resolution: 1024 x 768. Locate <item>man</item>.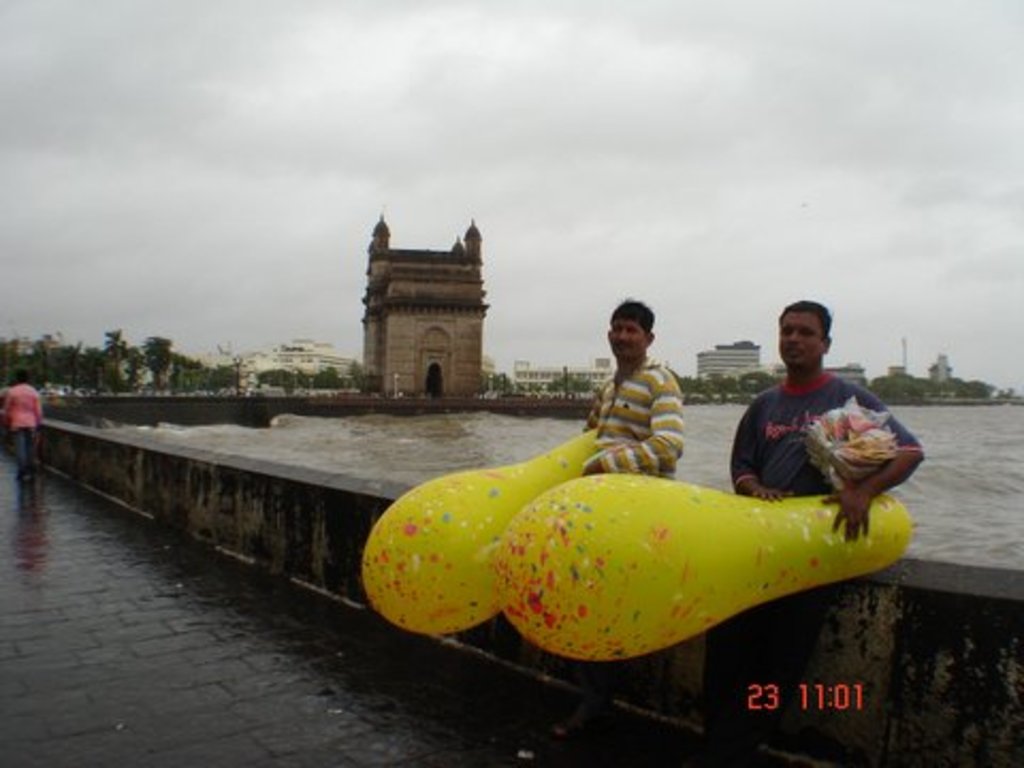
detection(725, 311, 913, 531).
